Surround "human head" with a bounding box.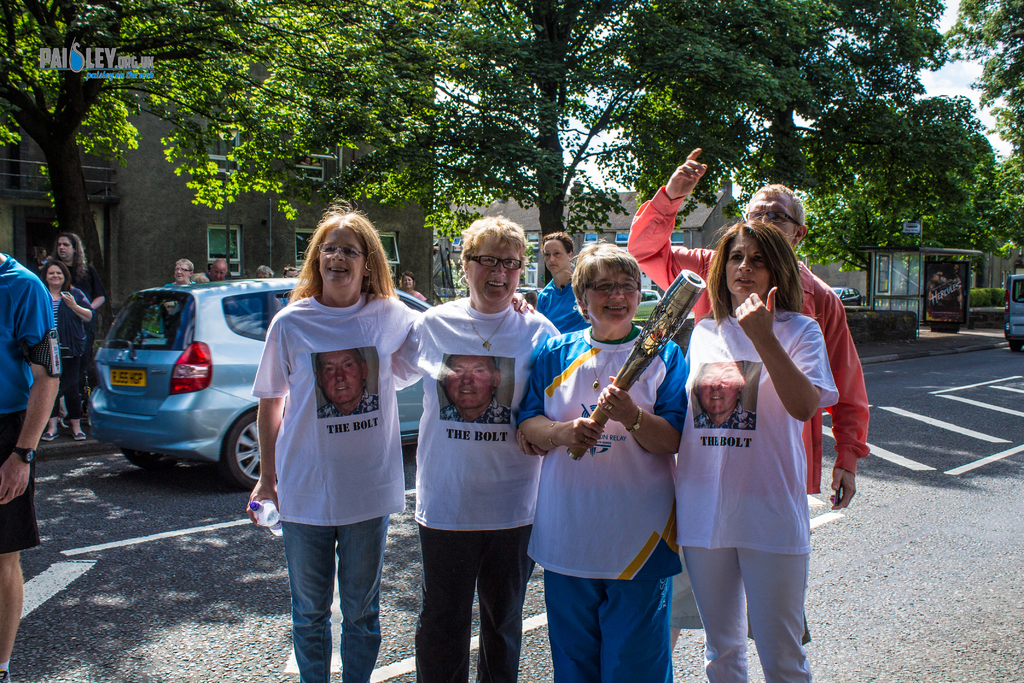
[255, 263, 272, 278].
